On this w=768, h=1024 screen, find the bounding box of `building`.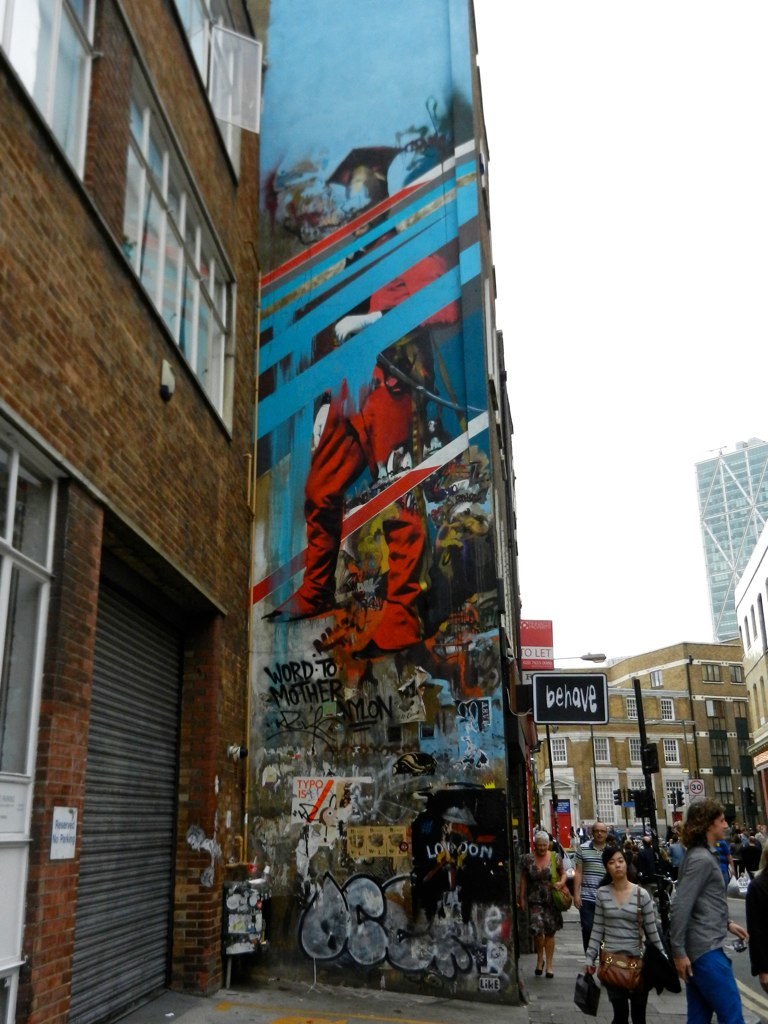
Bounding box: [693, 445, 767, 647].
